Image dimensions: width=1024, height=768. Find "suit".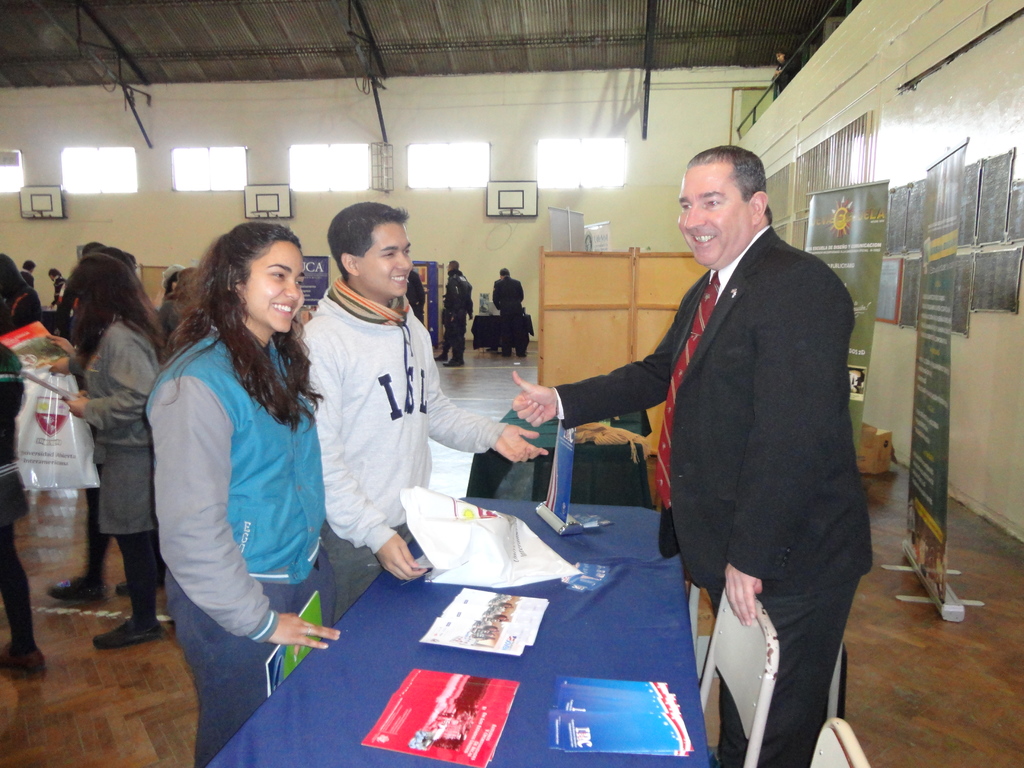
[565, 134, 886, 767].
